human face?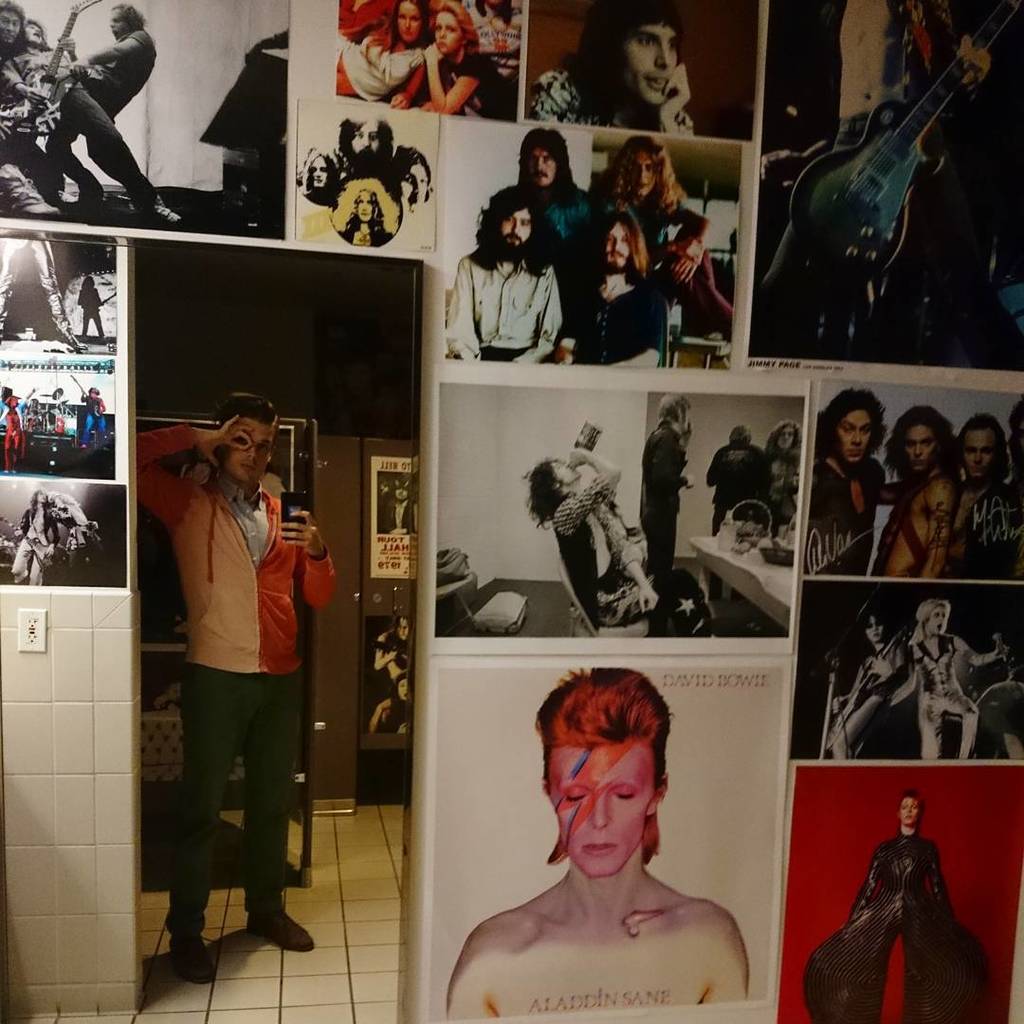
396,620,412,642
